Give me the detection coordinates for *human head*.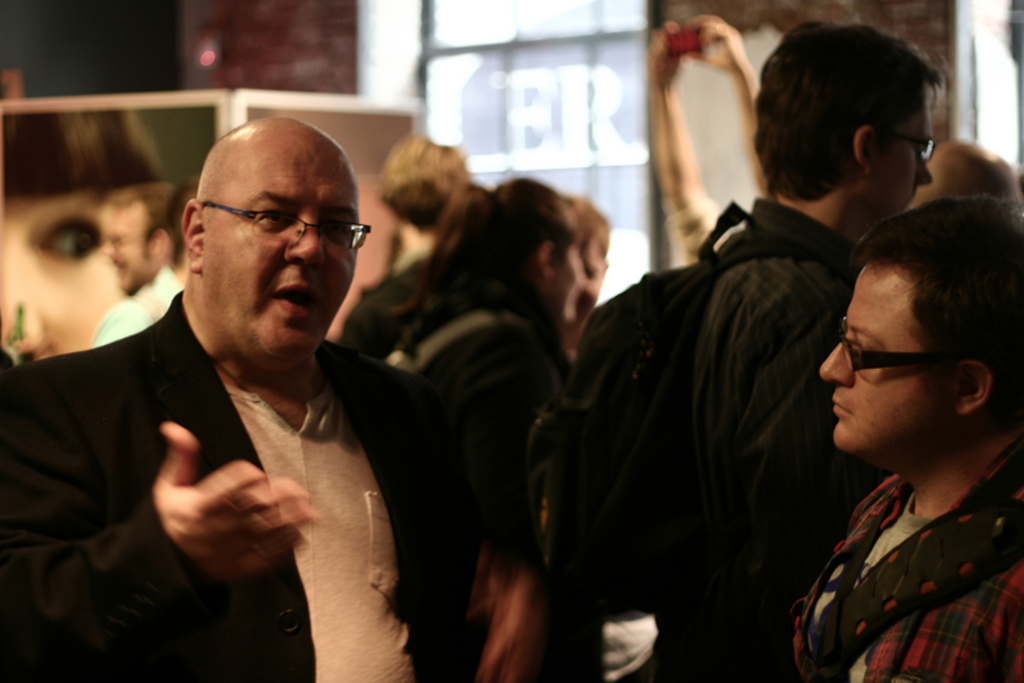
detection(578, 205, 606, 308).
